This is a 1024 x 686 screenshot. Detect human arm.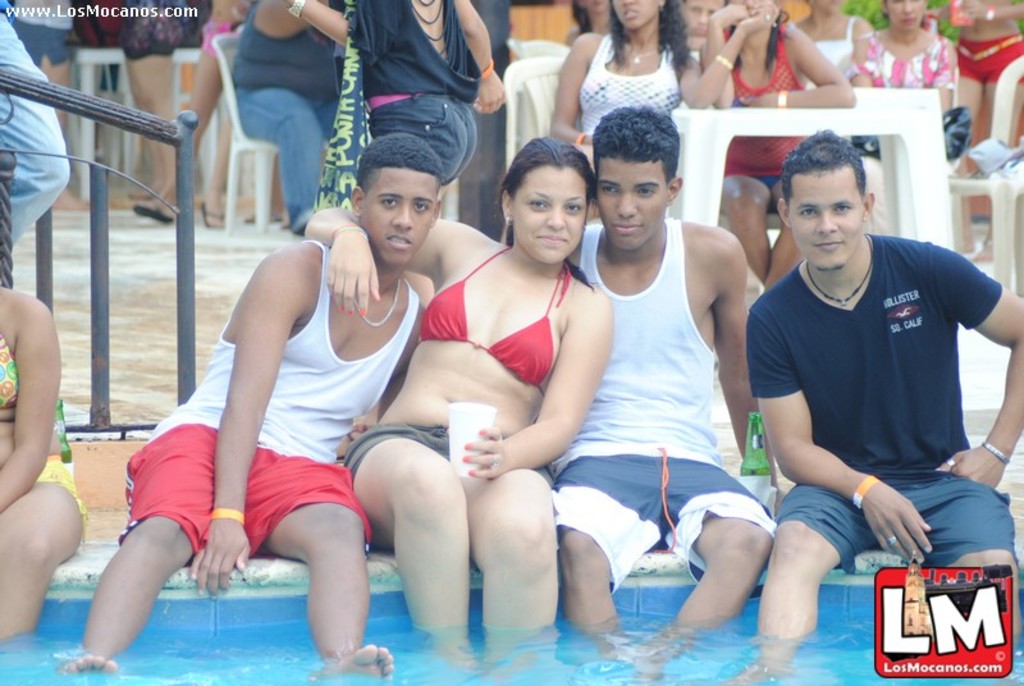
(x1=705, y1=225, x2=788, y2=509).
